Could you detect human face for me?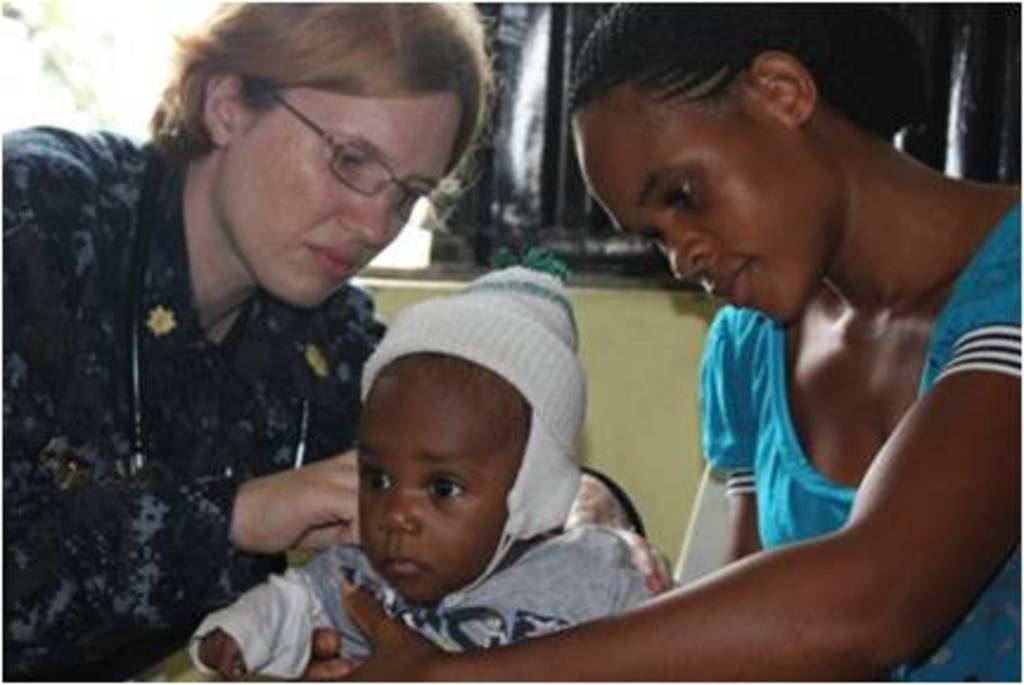
Detection result: {"x1": 218, "y1": 92, "x2": 457, "y2": 311}.
